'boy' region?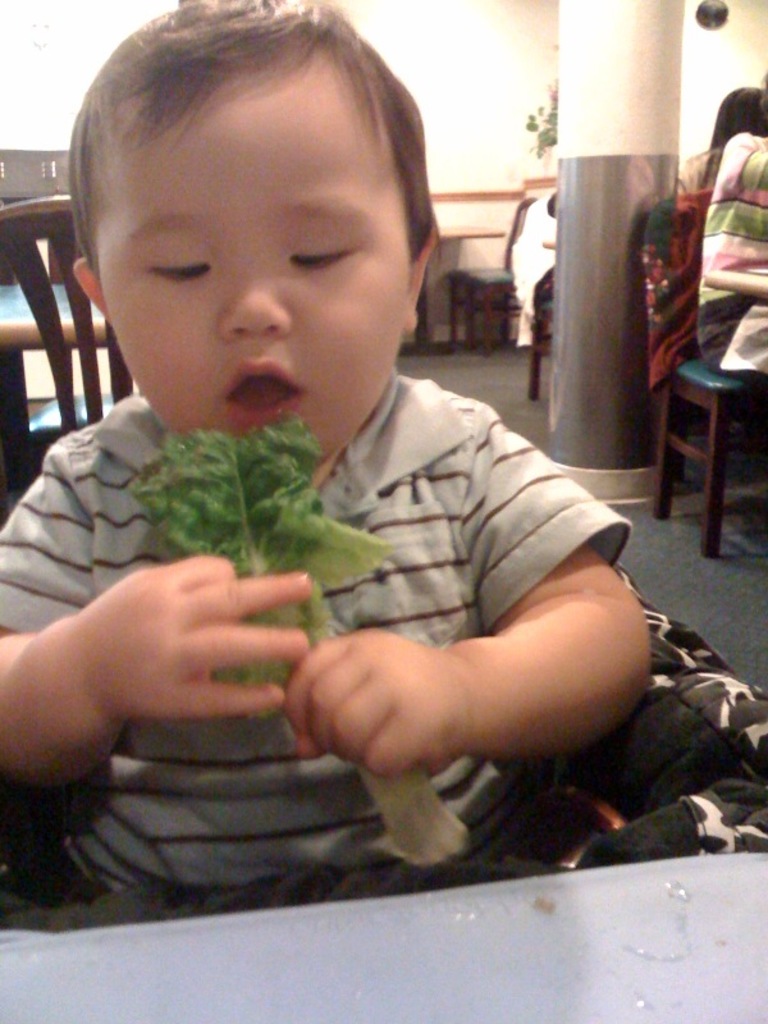
23:385:646:922
